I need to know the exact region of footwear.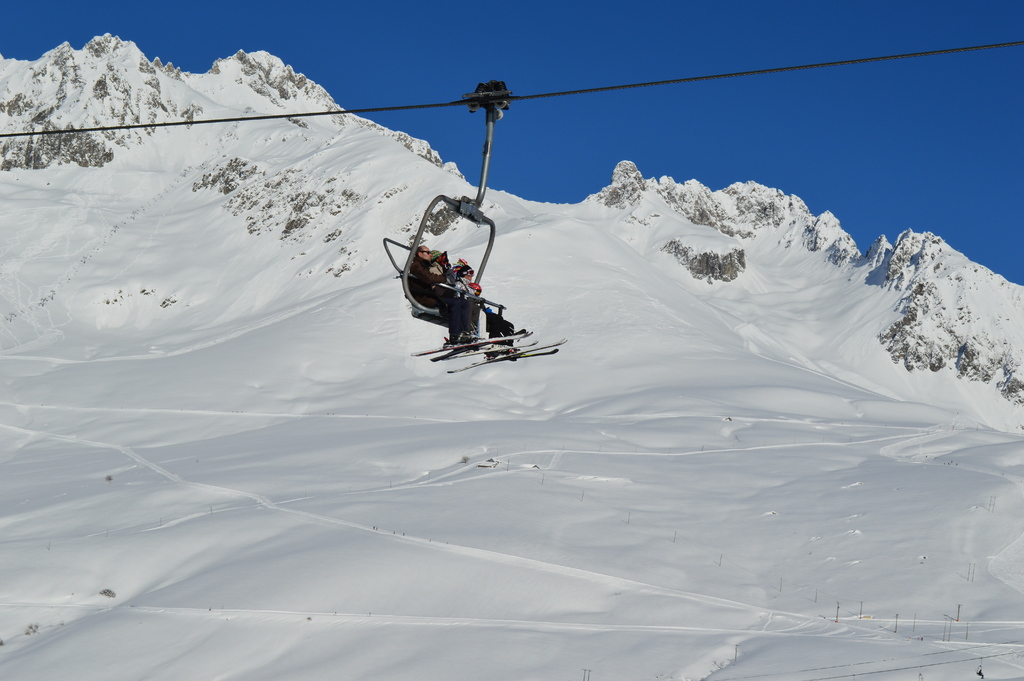
Region: crop(447, 332, 479, 342).
